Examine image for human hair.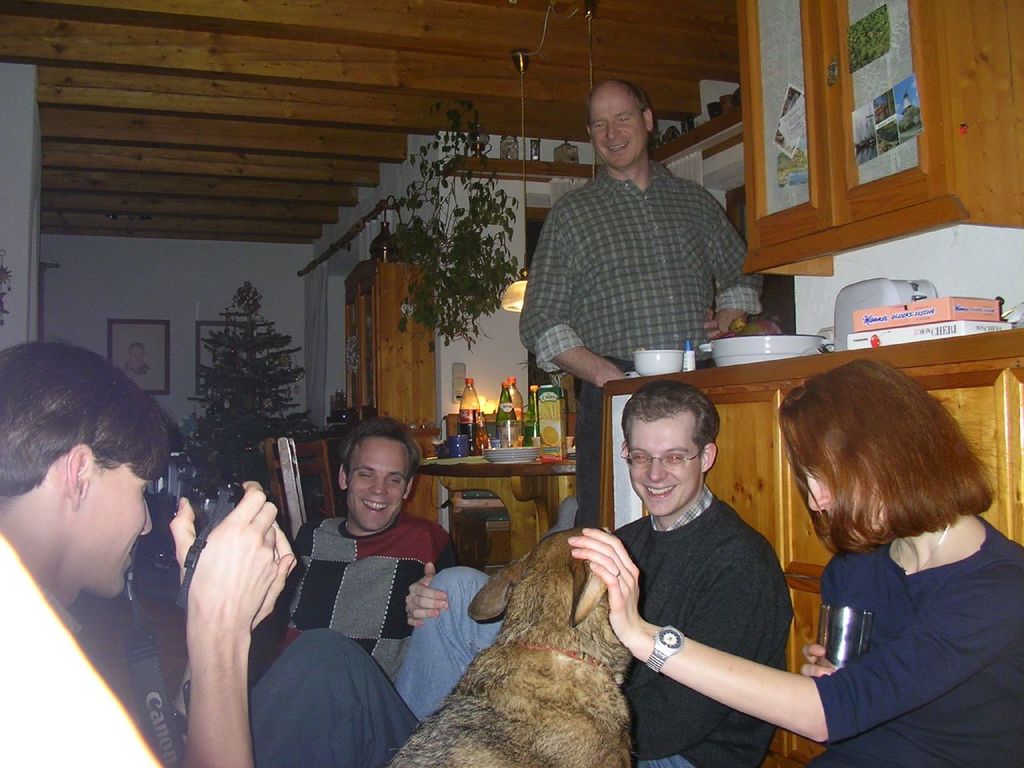
Examination result: rect(584, 79, 650, 133).
